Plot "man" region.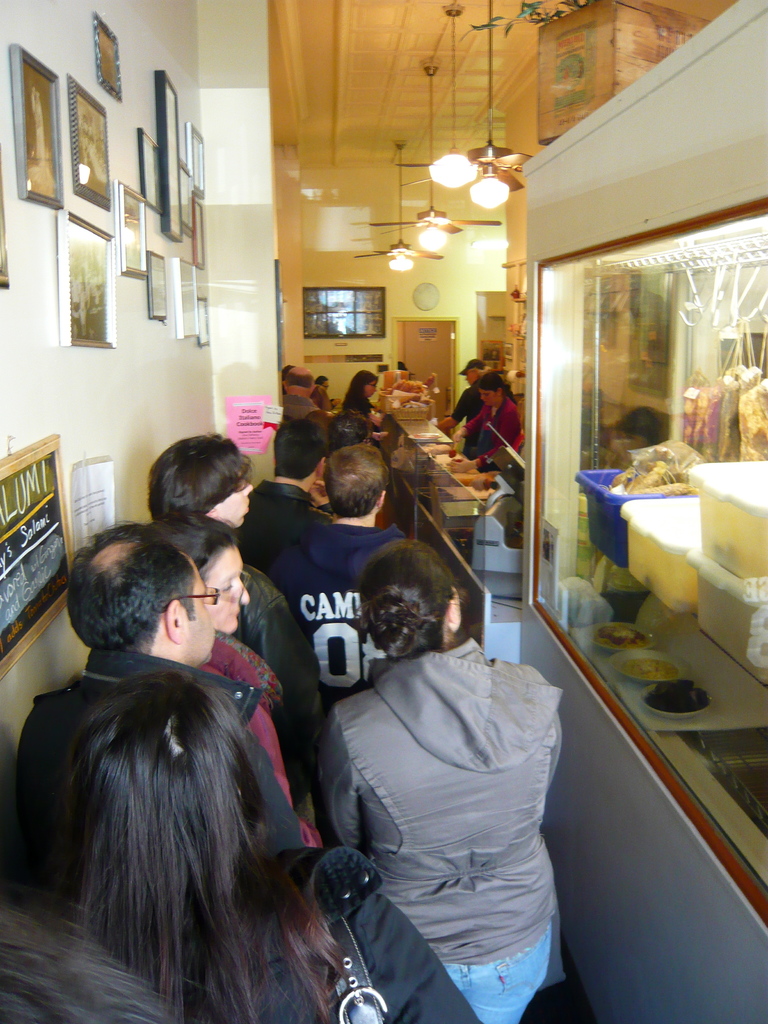
Plotted at x1=236 y1=426 x2=339 y2=576.
